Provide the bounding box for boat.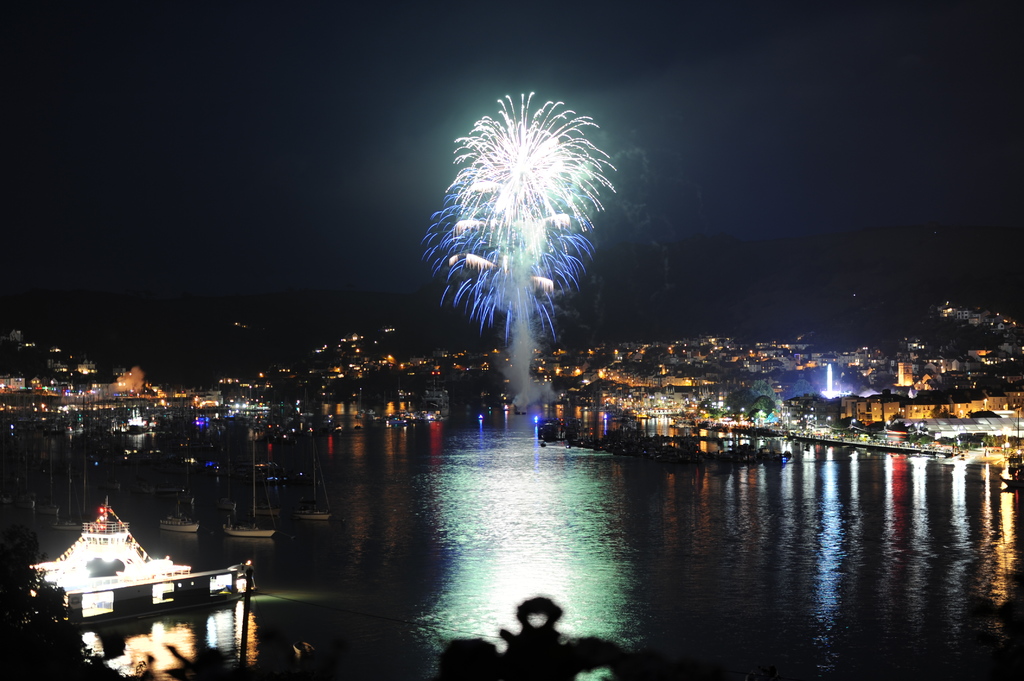
{"x1": 24, "y1": 503, "x2": 253, "y2": 627}.
